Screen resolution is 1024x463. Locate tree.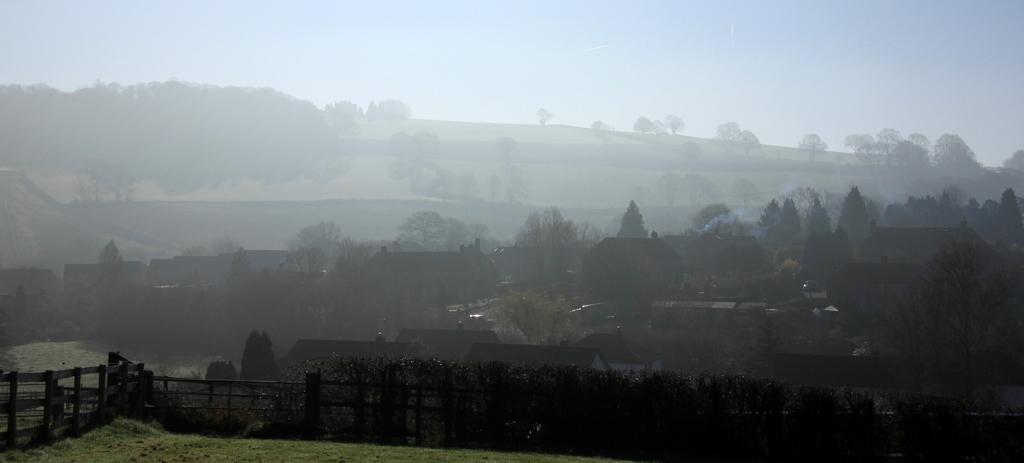
840,123,936,189.
